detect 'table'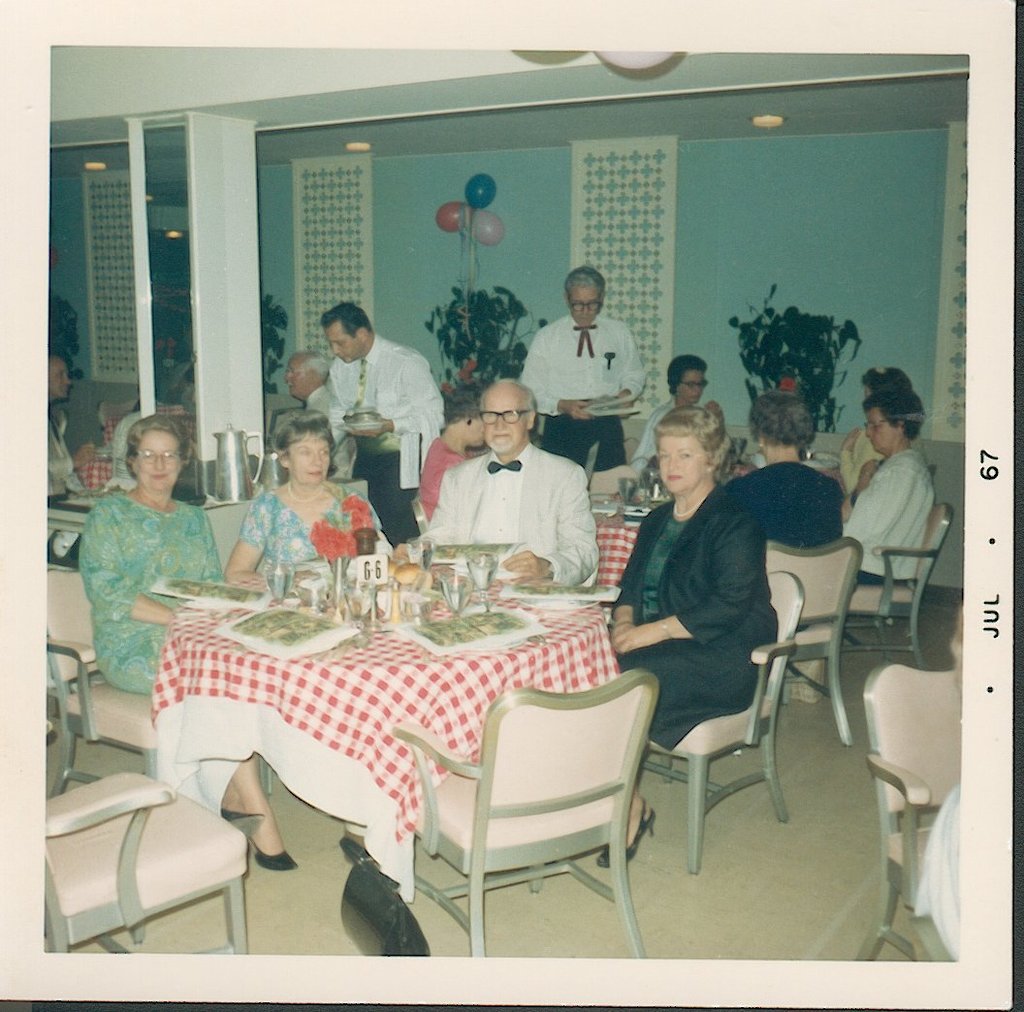
75 415 146 493
